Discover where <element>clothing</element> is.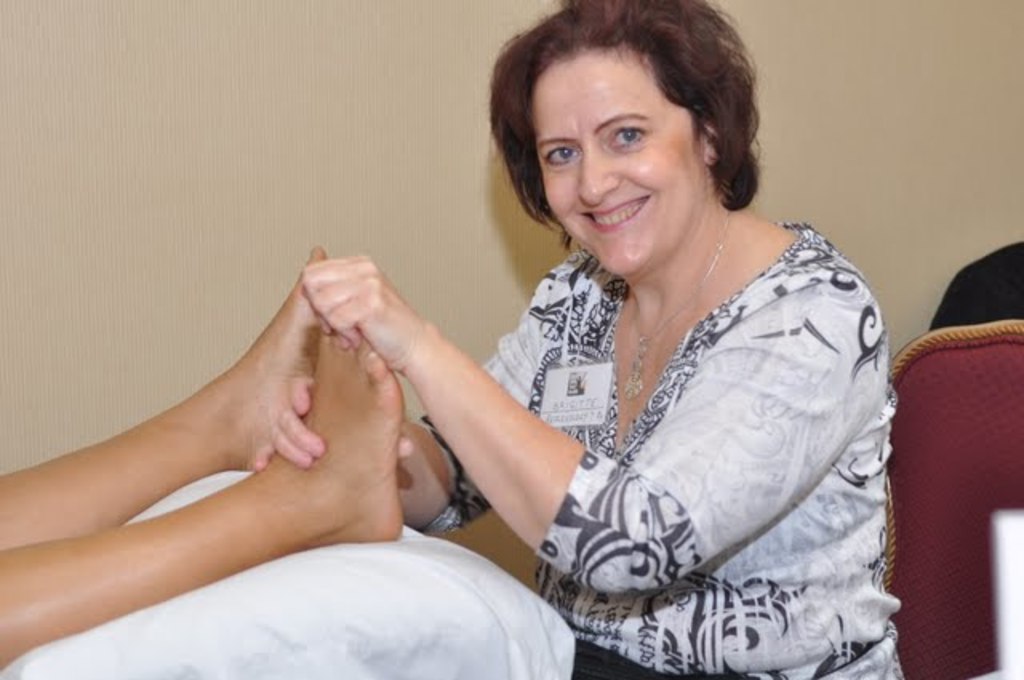
Discovered at bbox(934, 240, 1021, 338).
